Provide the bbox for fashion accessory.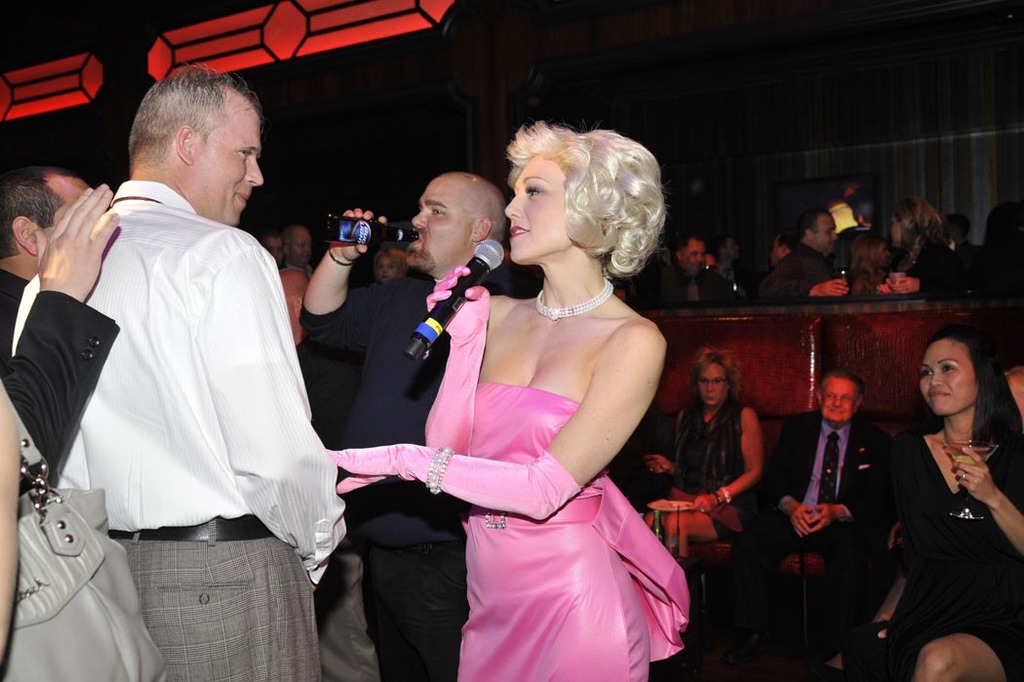
(3, 375, 169, 681).
